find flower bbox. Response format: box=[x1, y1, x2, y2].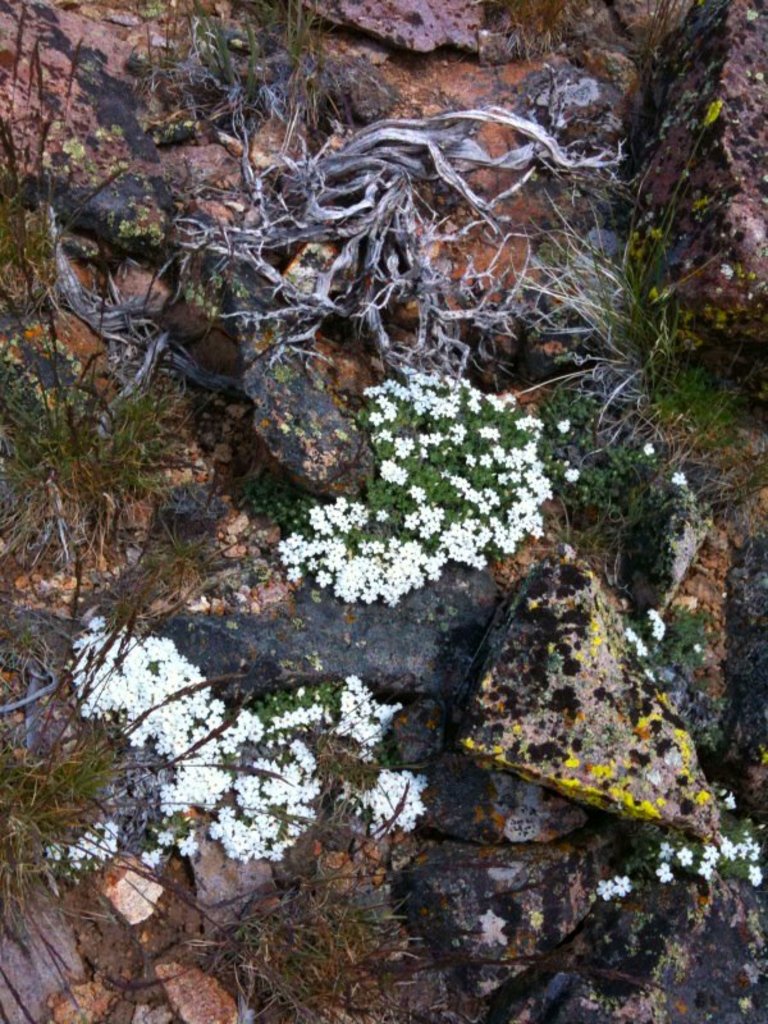
box=[723, 790, 739, 806].
